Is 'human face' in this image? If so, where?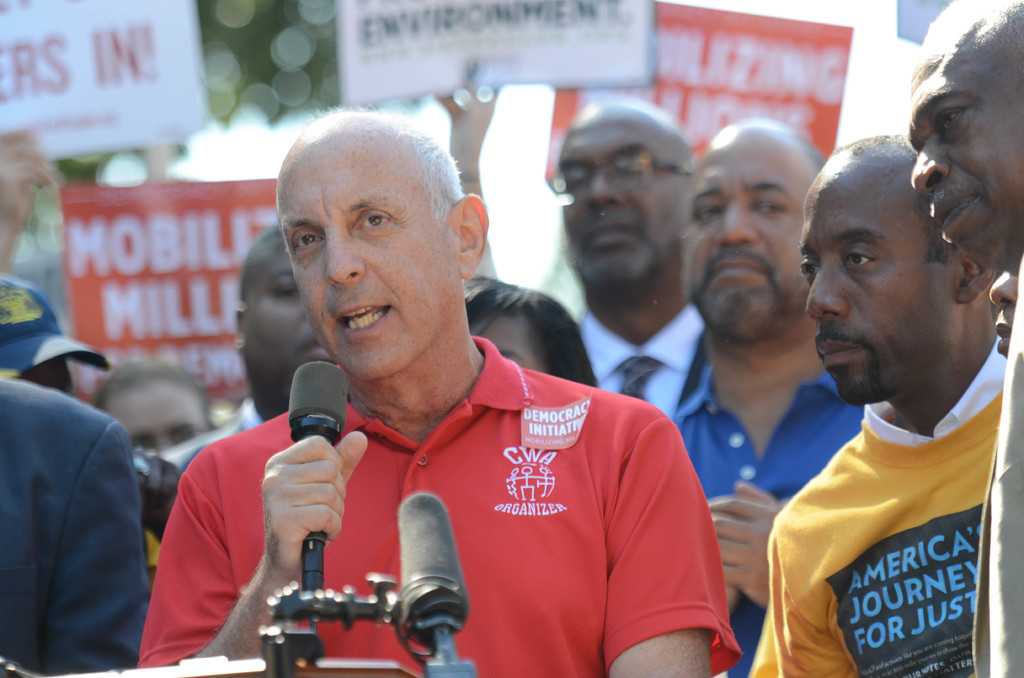
Yes, at BBox(796, 184, 945, 408).
